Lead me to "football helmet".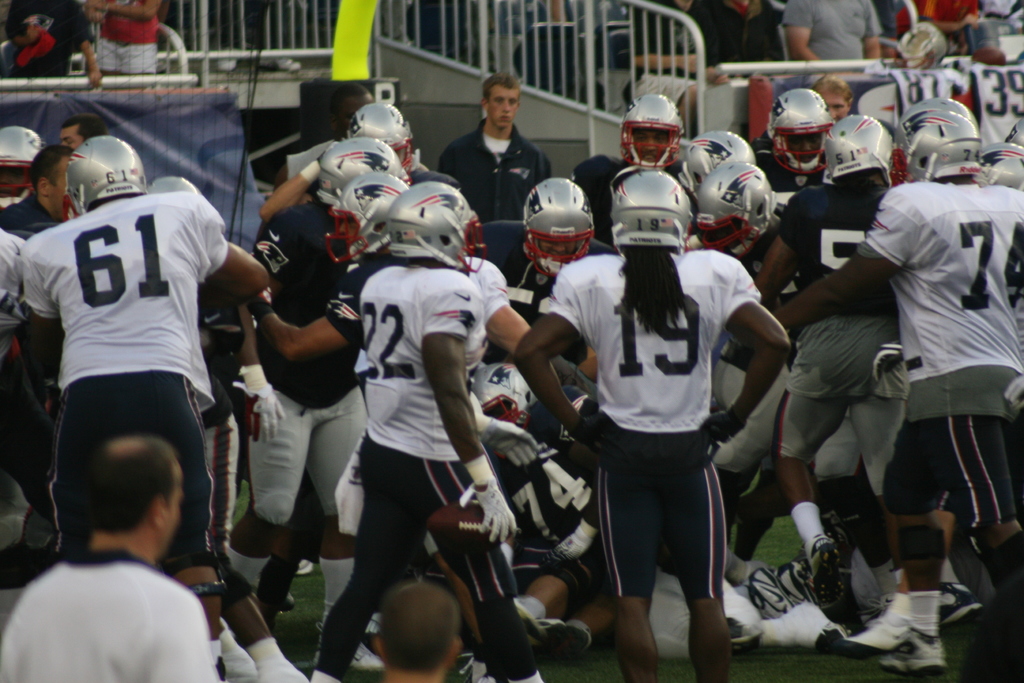
Lead to <bbox>692, 161, 767, 269</bbox>.
